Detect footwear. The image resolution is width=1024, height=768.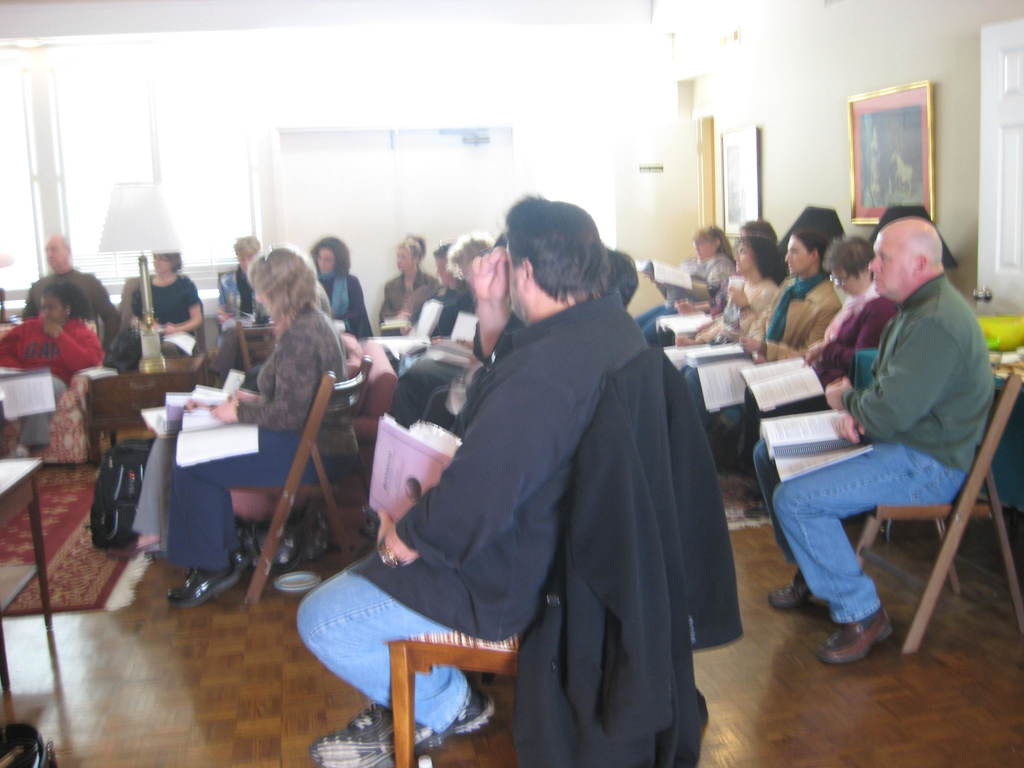
168:564:242:610.
